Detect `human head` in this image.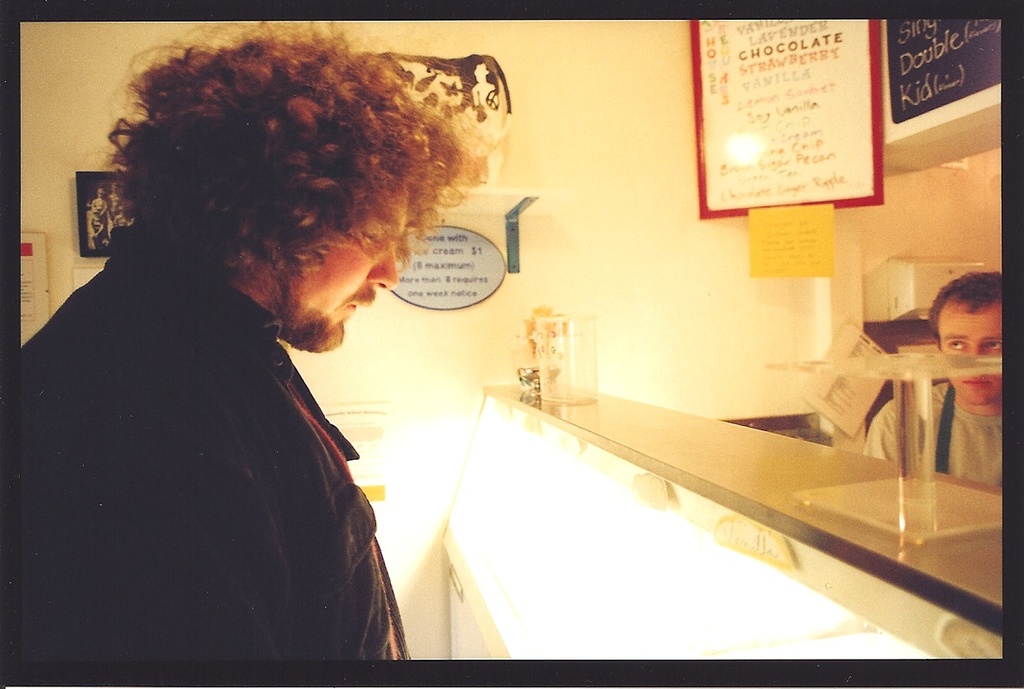
Detection: bbox(927, 266, 1005, 411).
